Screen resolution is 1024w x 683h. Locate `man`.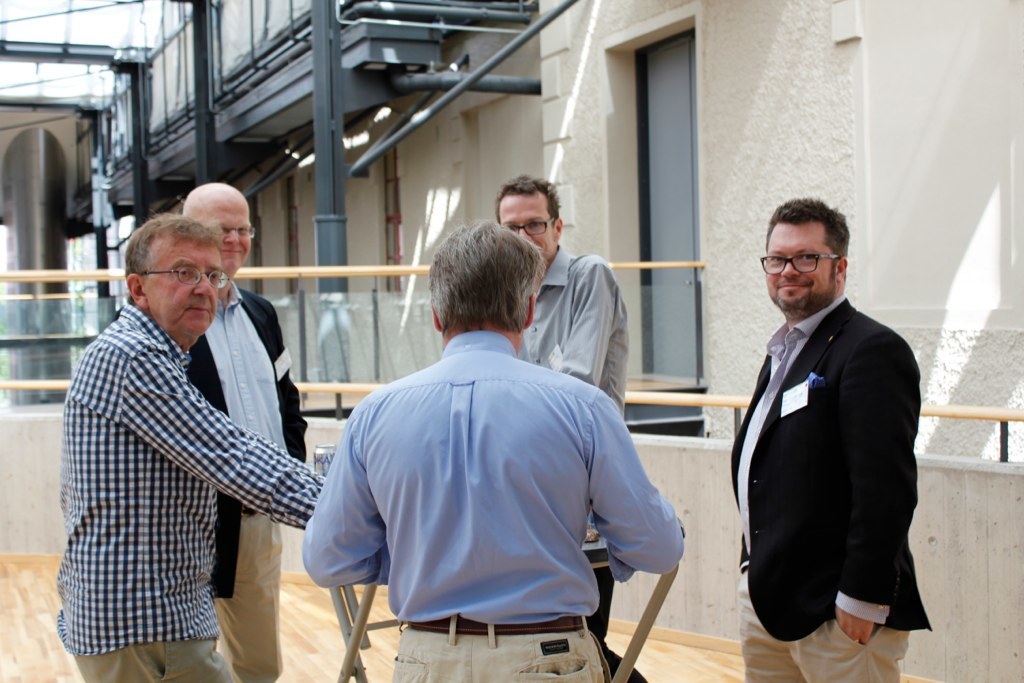
(left=298, top=212, right=693, bottom=682).
